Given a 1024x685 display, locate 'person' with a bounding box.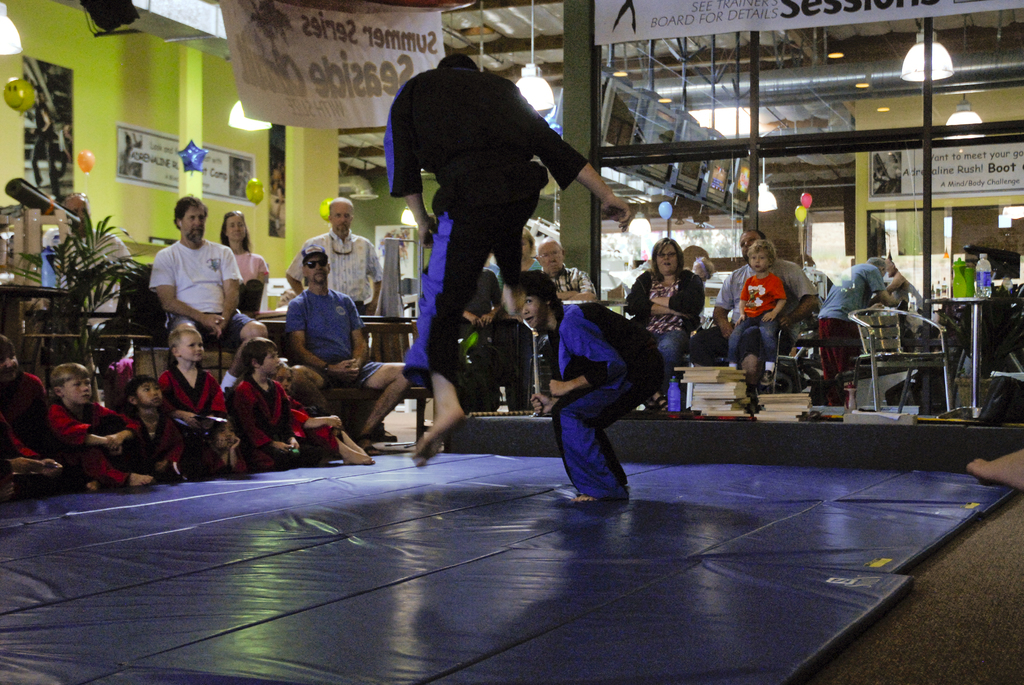
Located: <bbox>819, 256, 909, 405</bbox>.
